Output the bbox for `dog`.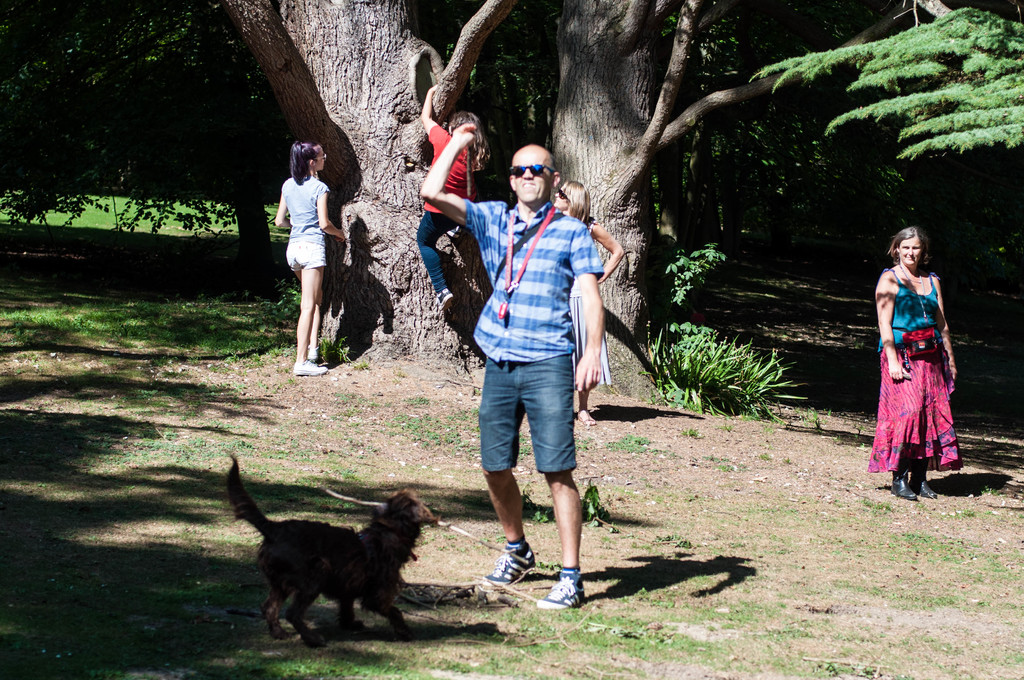
225, 455, 440, 651.
